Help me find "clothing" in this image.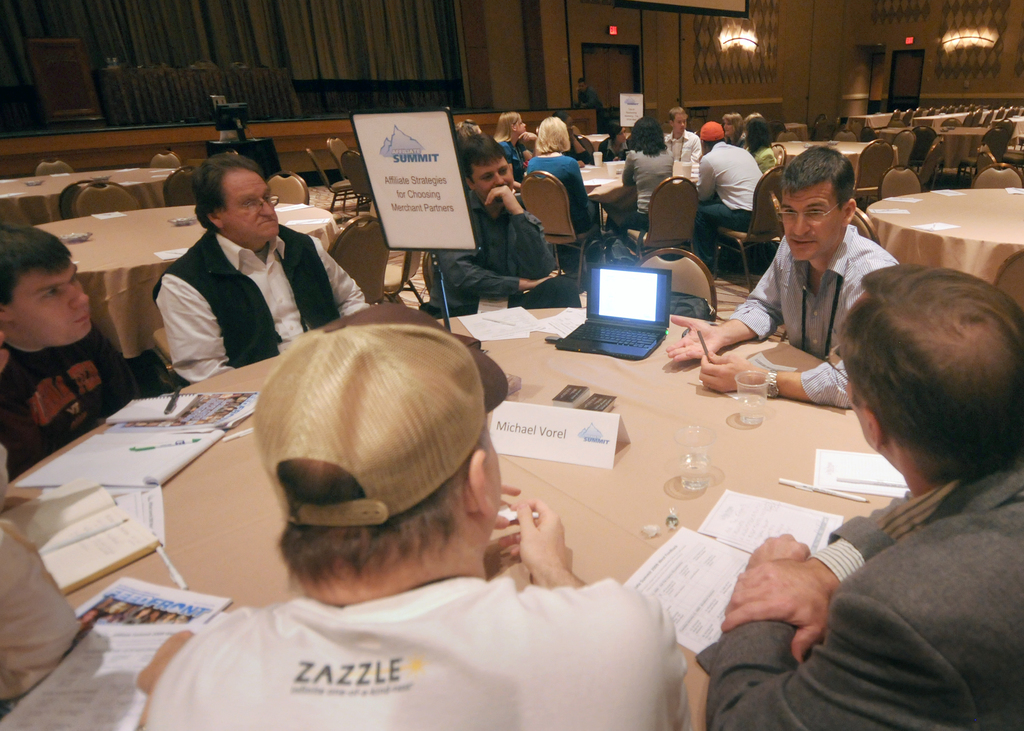
Found it: bbox=(713, 216, 907, 421).
